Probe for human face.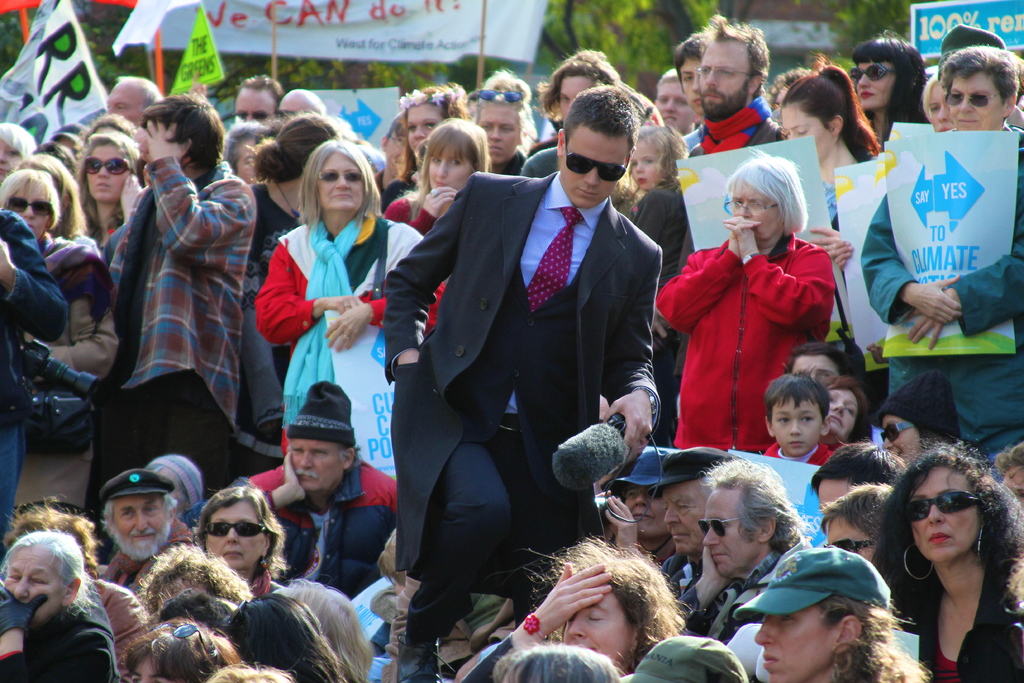
Probe result: bbox=(10, 186, 52, 236).
